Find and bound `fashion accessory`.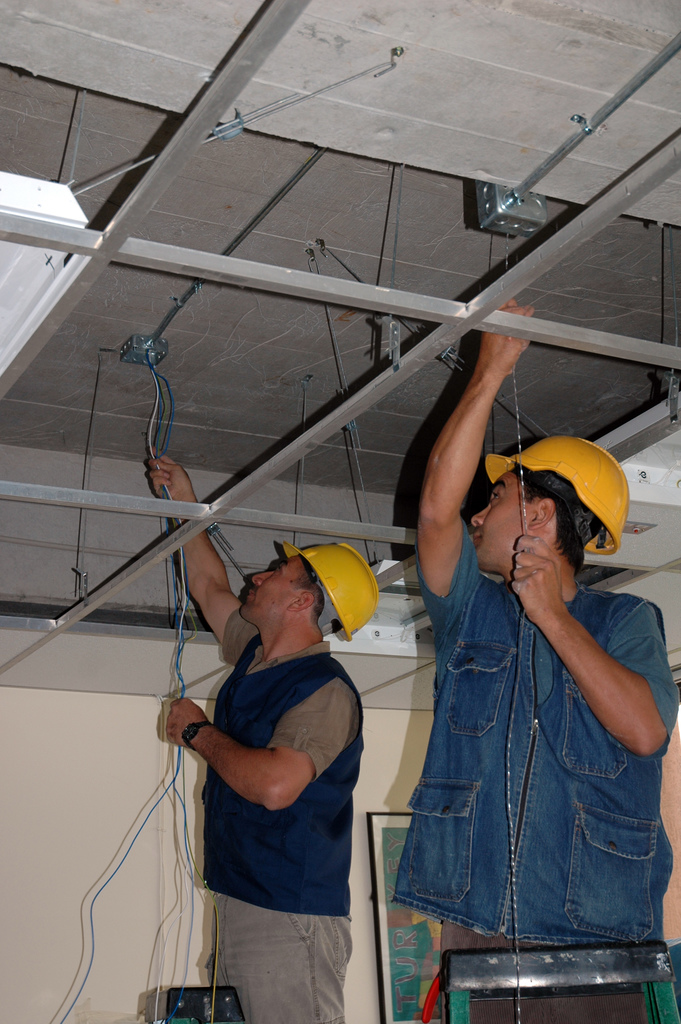
Bound: Rect(182, 717, 215, 755).
